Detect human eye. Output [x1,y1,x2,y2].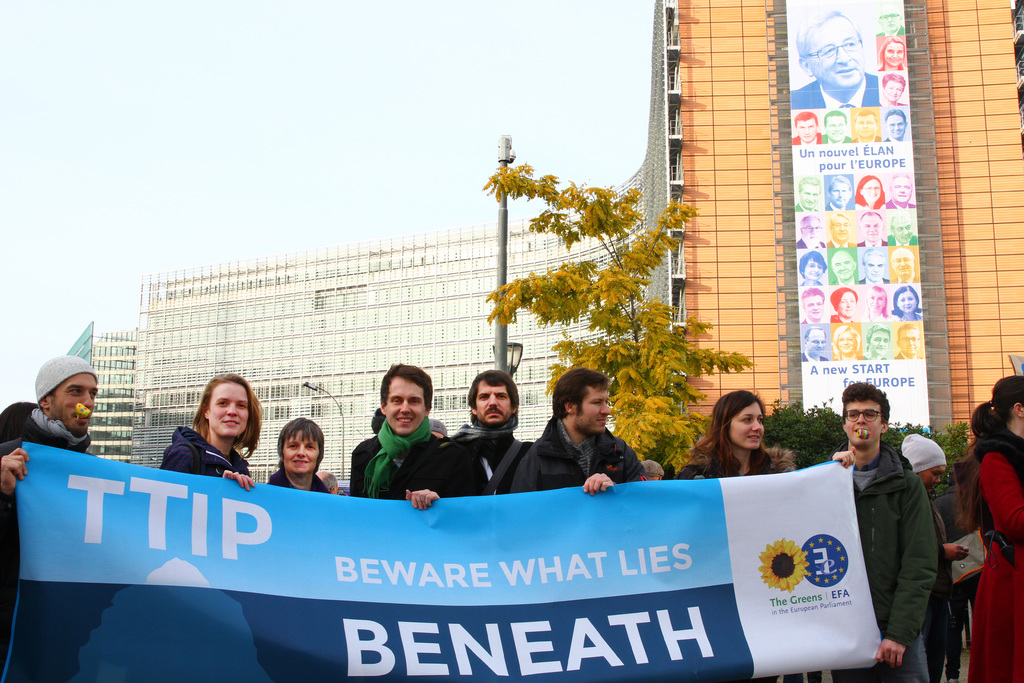
[847,338,852,343].
